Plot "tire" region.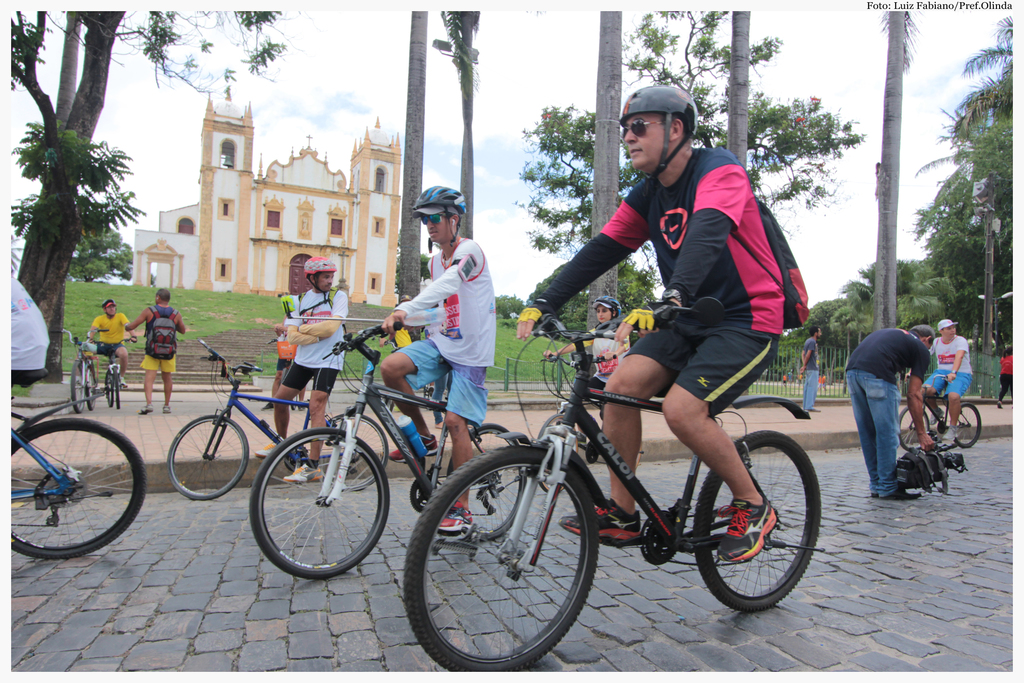
Plotted at crop(952, 399, 984, 450).
